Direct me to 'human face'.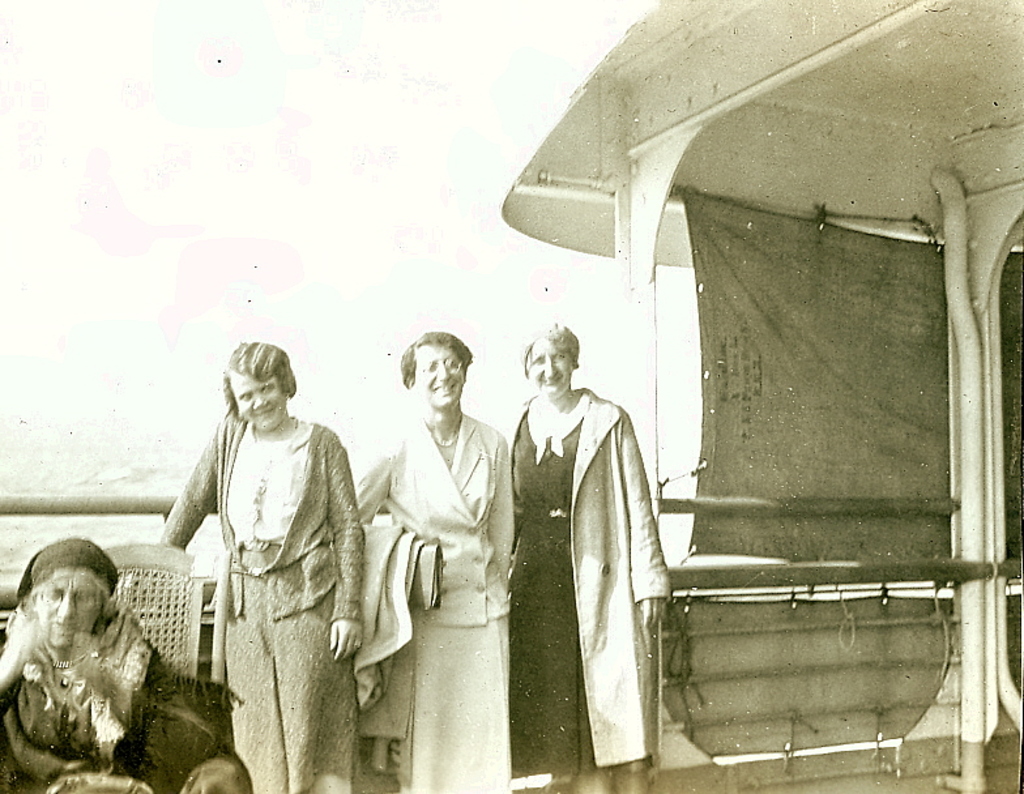
Direction: l=529, t=338, r=571, b=400.
